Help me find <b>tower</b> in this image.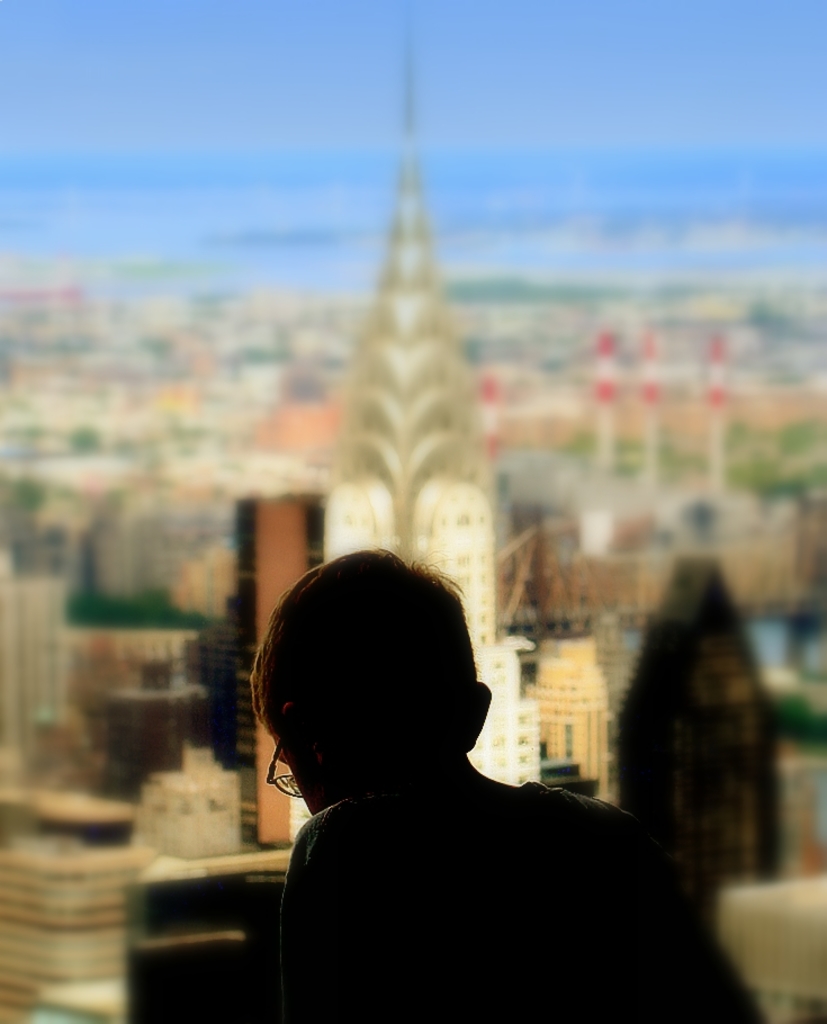
Found it: region(284, 44, 520, 821).
